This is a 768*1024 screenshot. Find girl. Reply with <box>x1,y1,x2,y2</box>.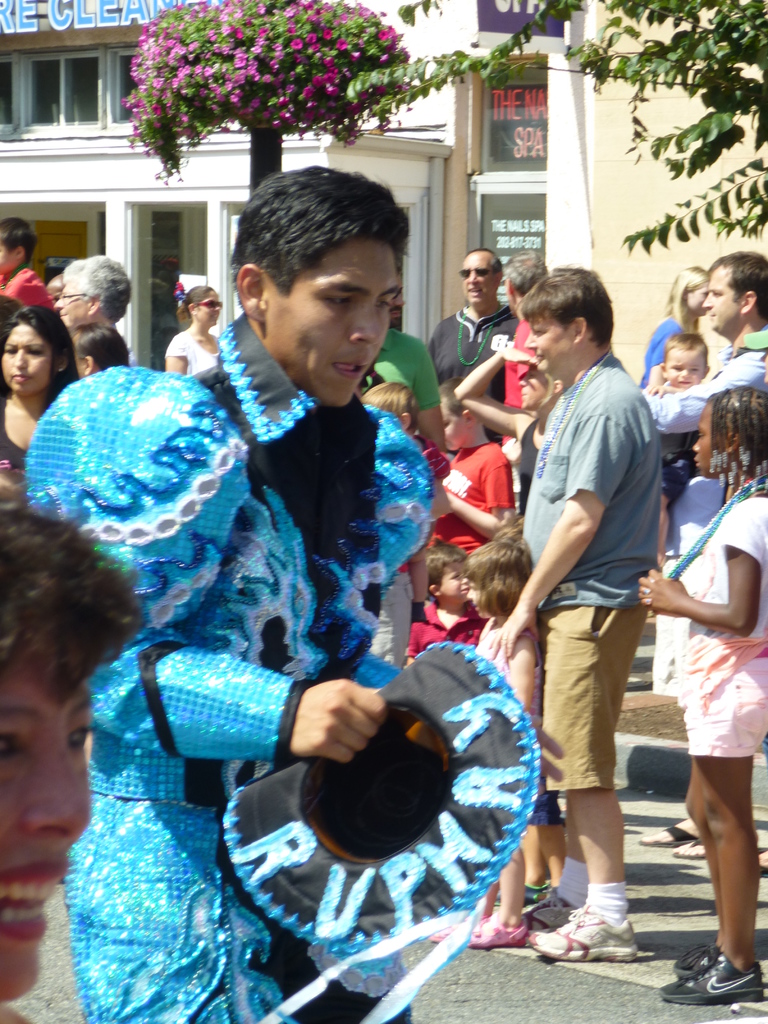
<box>630,385,767,1012</box>.
